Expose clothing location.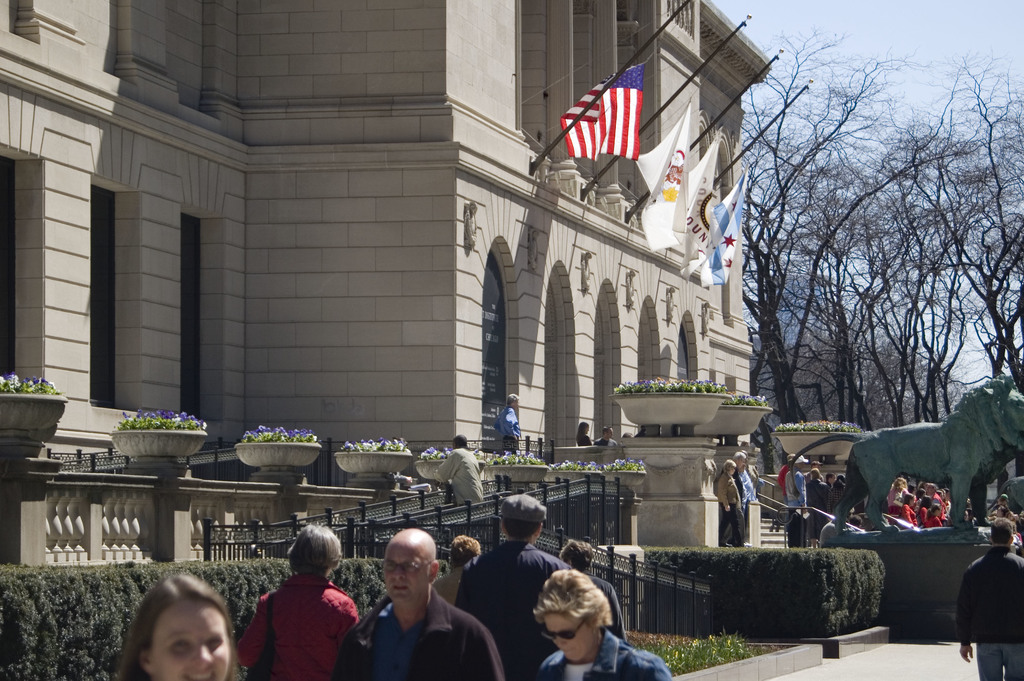
Exposed at (x1=433, y1=562, x2=470, y2=603).
